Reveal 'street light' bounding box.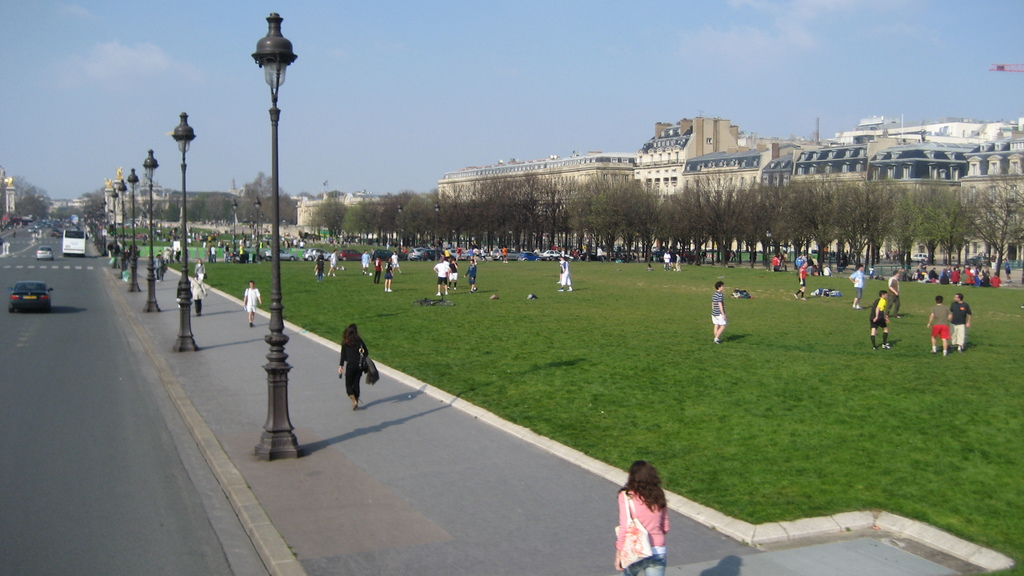
Revealed: left=106, top=189, right=126, bottom=266.
